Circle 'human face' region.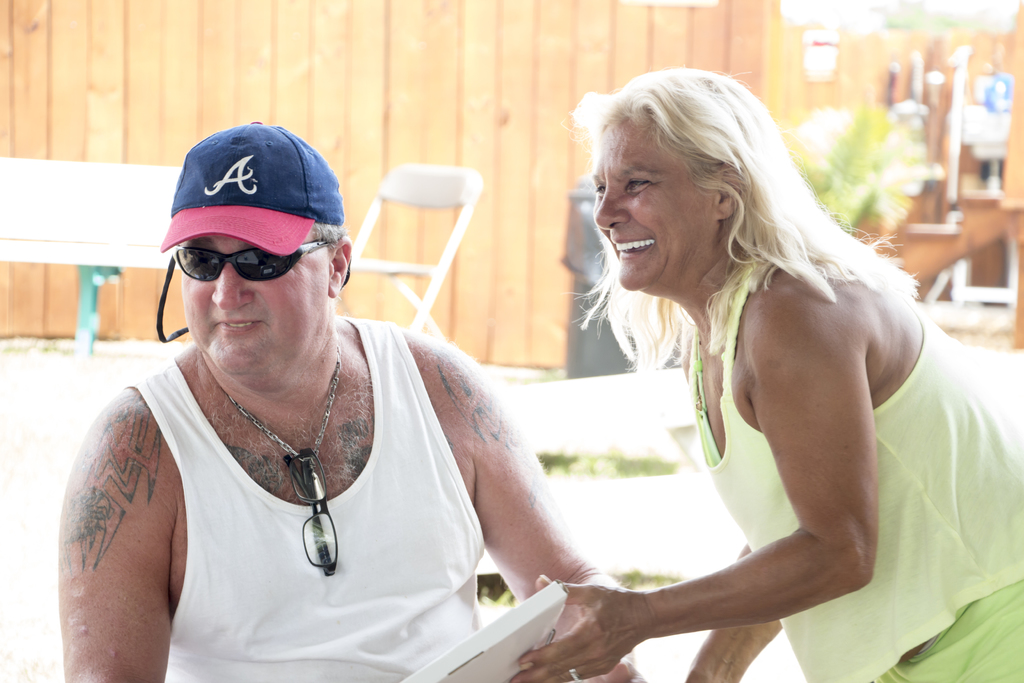
Region: crop(181, 233, 332, 371).
